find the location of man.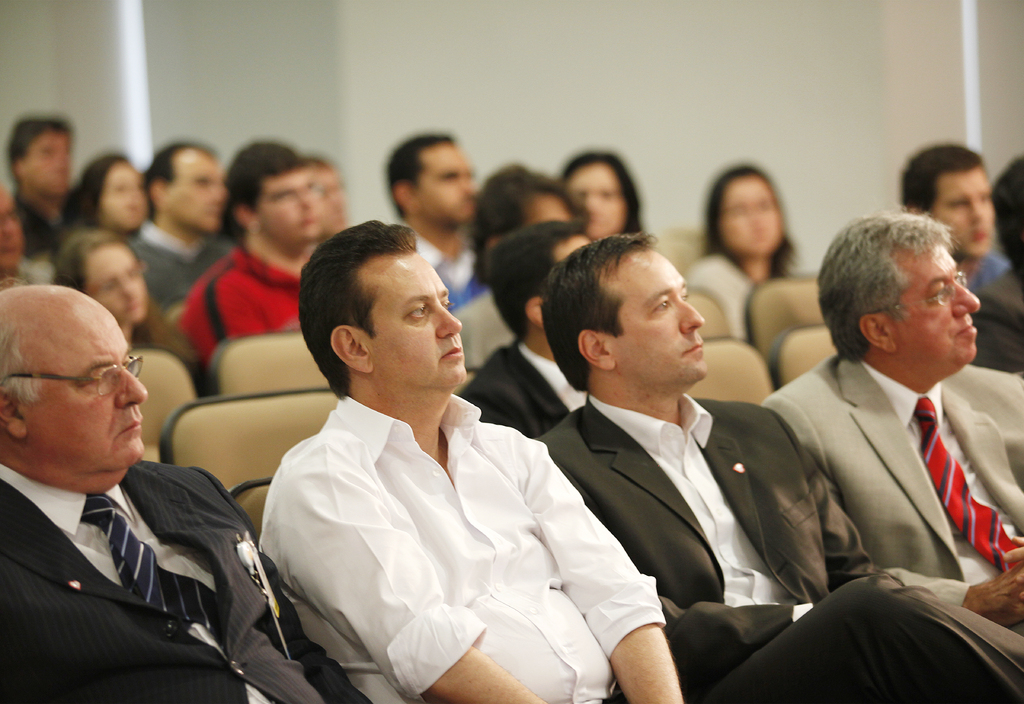
Location: x1=904 y1=141 x2=1011 y2=294.
